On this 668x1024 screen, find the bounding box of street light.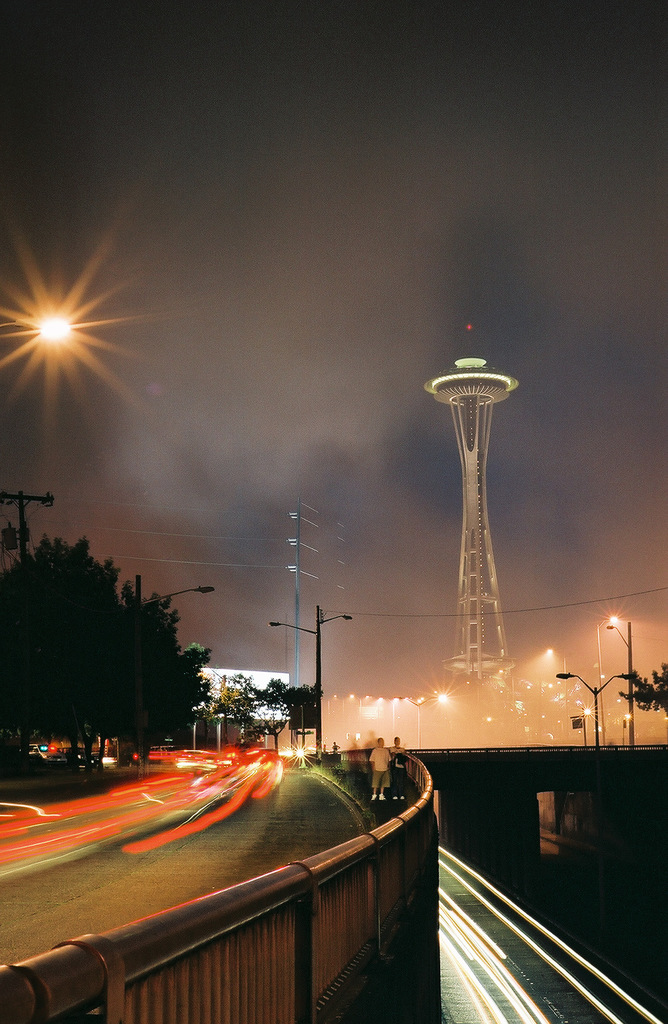
Bounding box: (x1=0, y1=274, x2=102, y2=377).
